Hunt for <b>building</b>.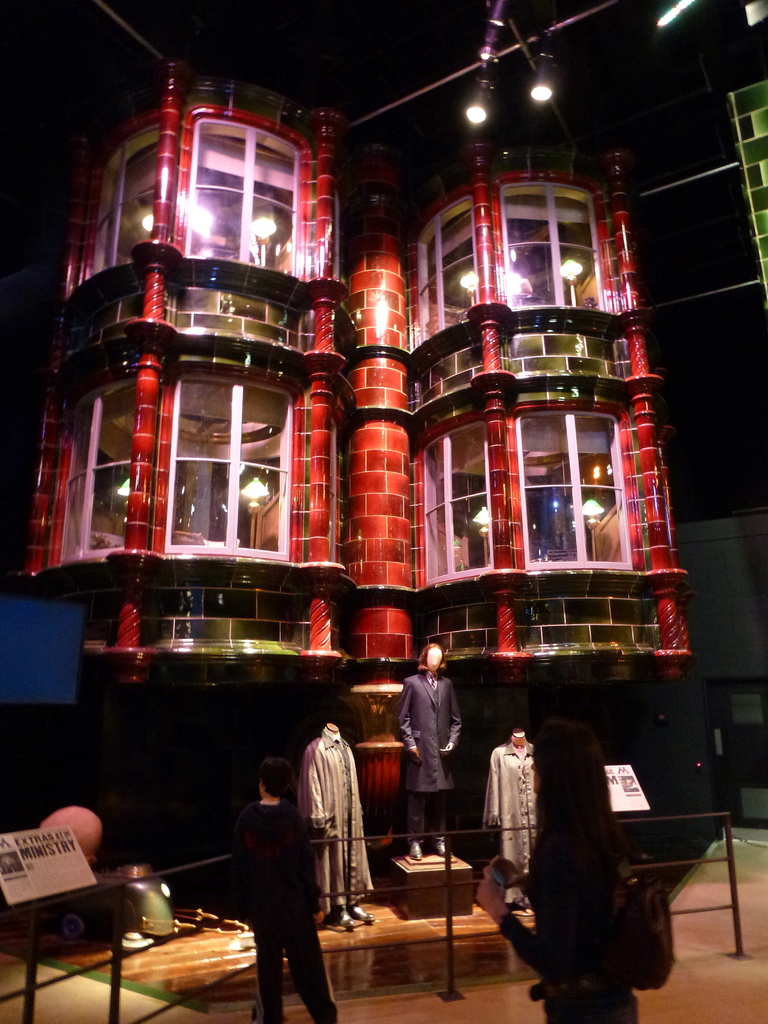
Hunted down at [36,73,692,825].
